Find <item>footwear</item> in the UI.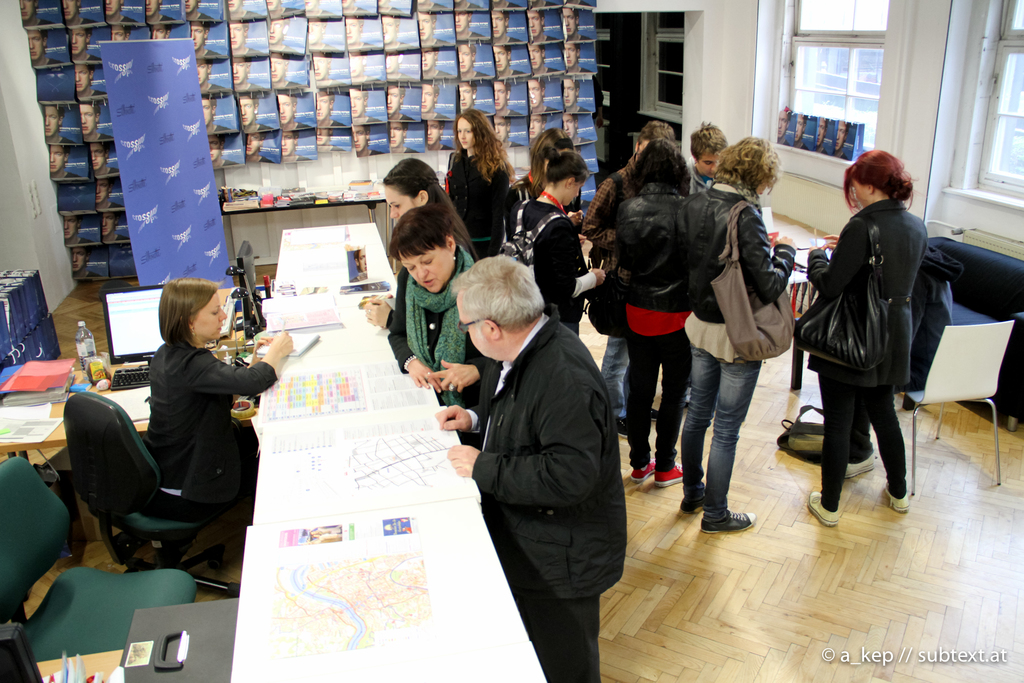
UI element at BBox(806, 490, 840, 525).
